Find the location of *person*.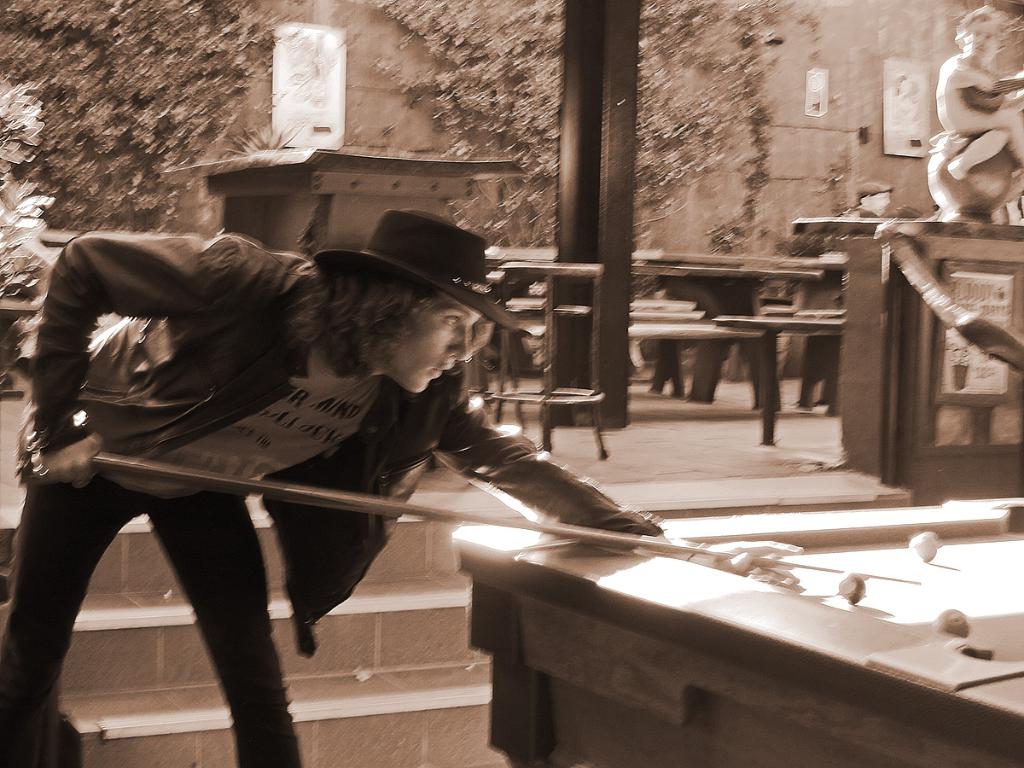
Location: (left=935, top=8, right=1023, bottom=171).
